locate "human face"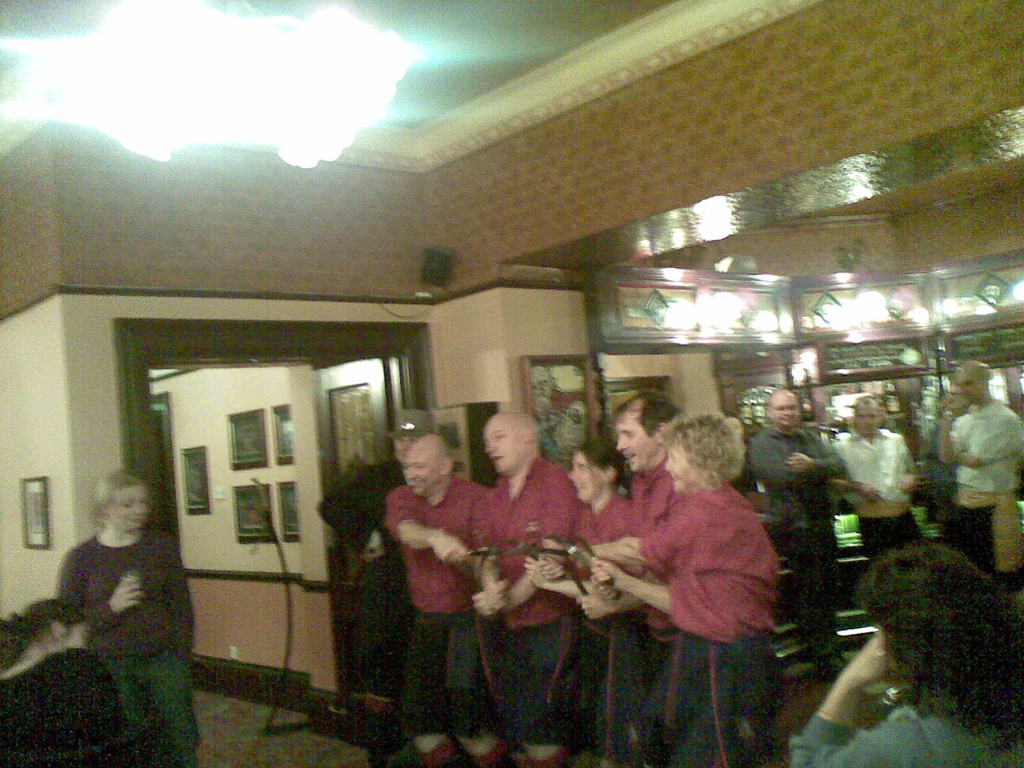
box(618, 403, 655, 472)
